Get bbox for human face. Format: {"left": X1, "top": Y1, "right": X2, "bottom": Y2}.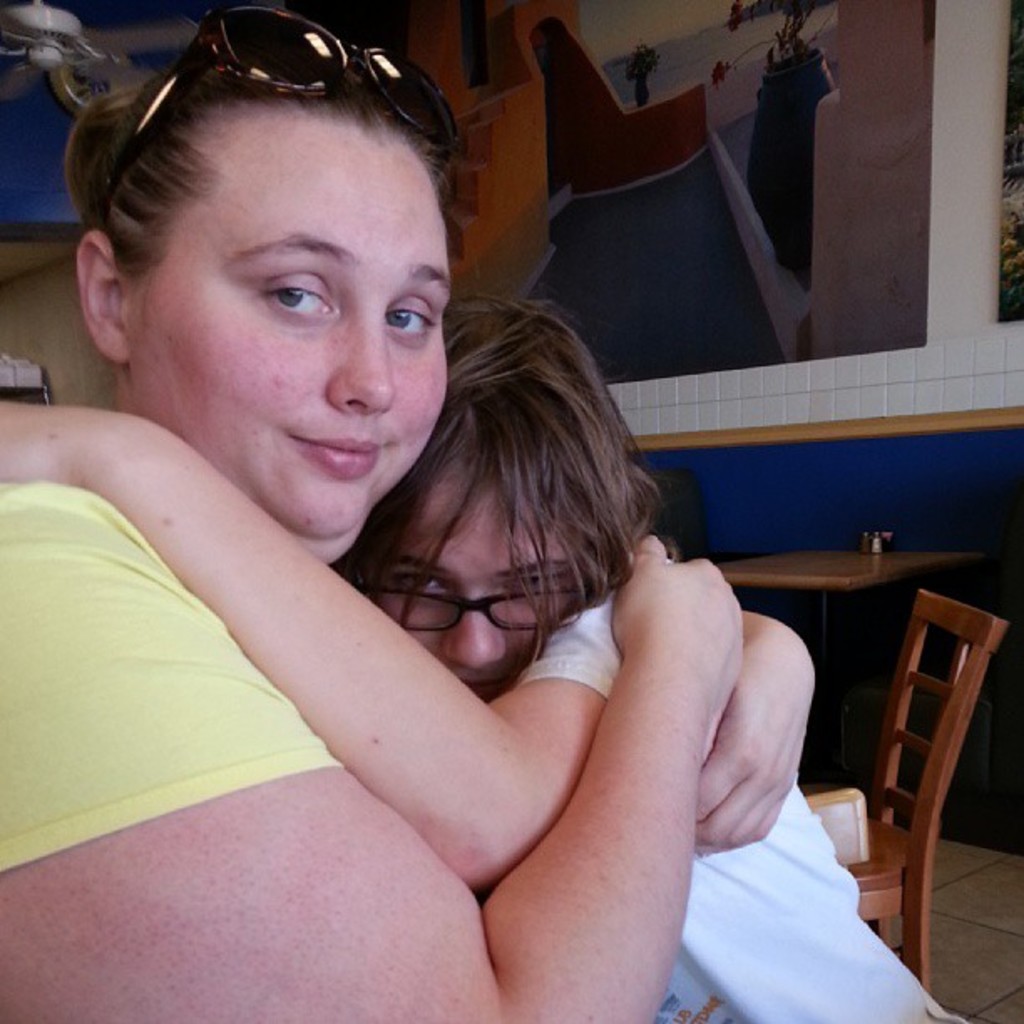
{"left": 131, "top": 115, "right": 448, "bottom": 552}.
